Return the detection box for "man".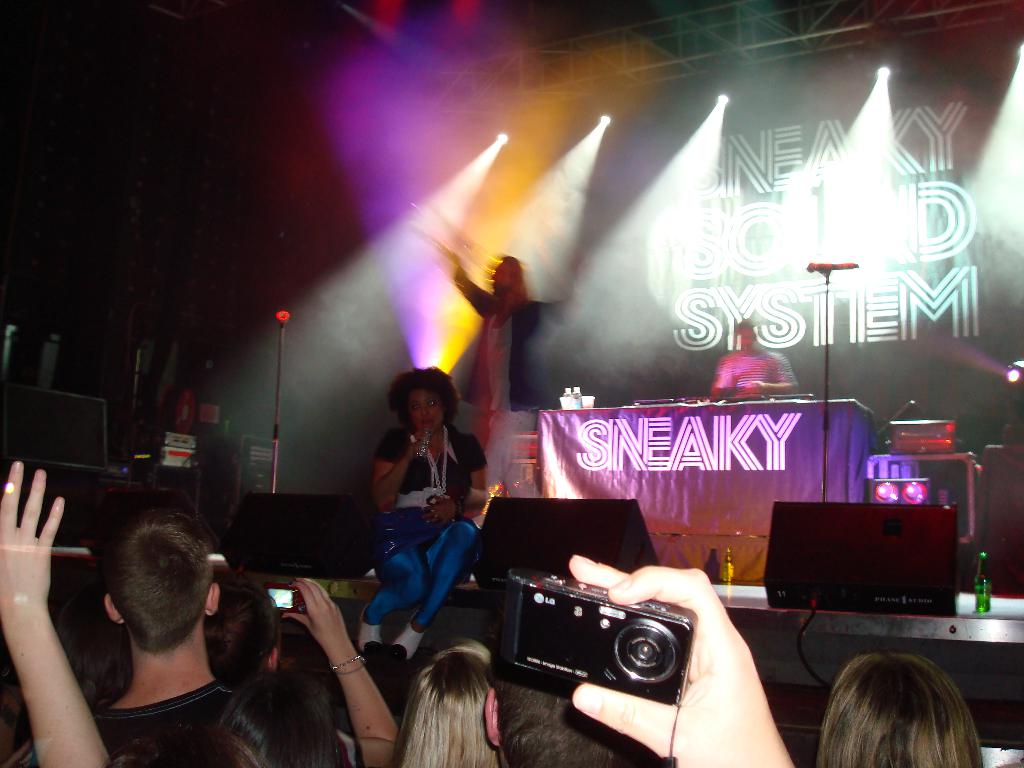
x1=52 y1=511 x2=256 y2=731.
